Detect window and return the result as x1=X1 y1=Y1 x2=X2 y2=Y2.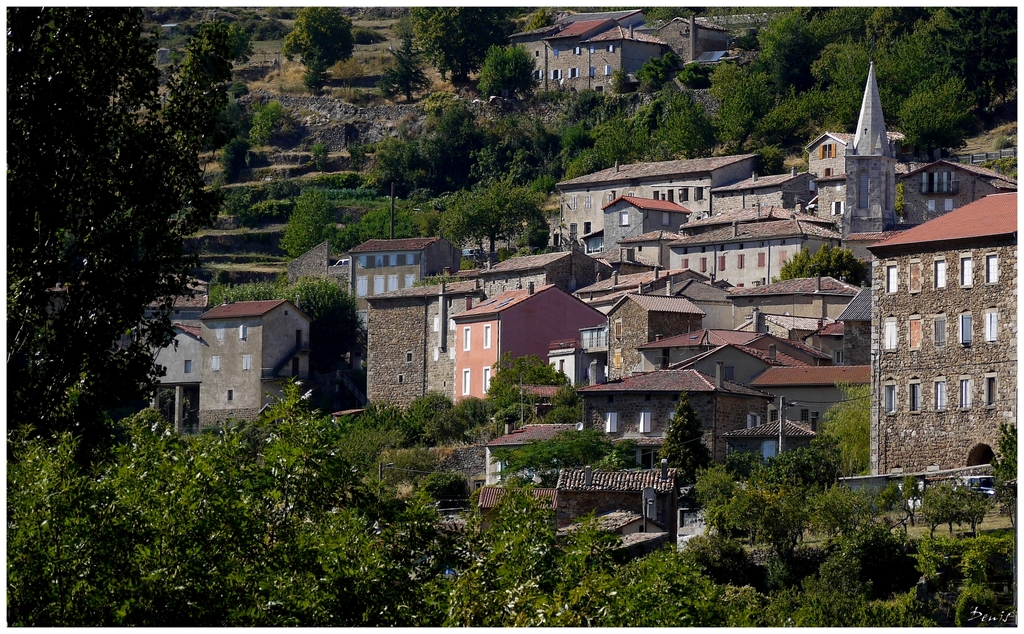
x1=819 y1=140 x2=836 y2=159.
